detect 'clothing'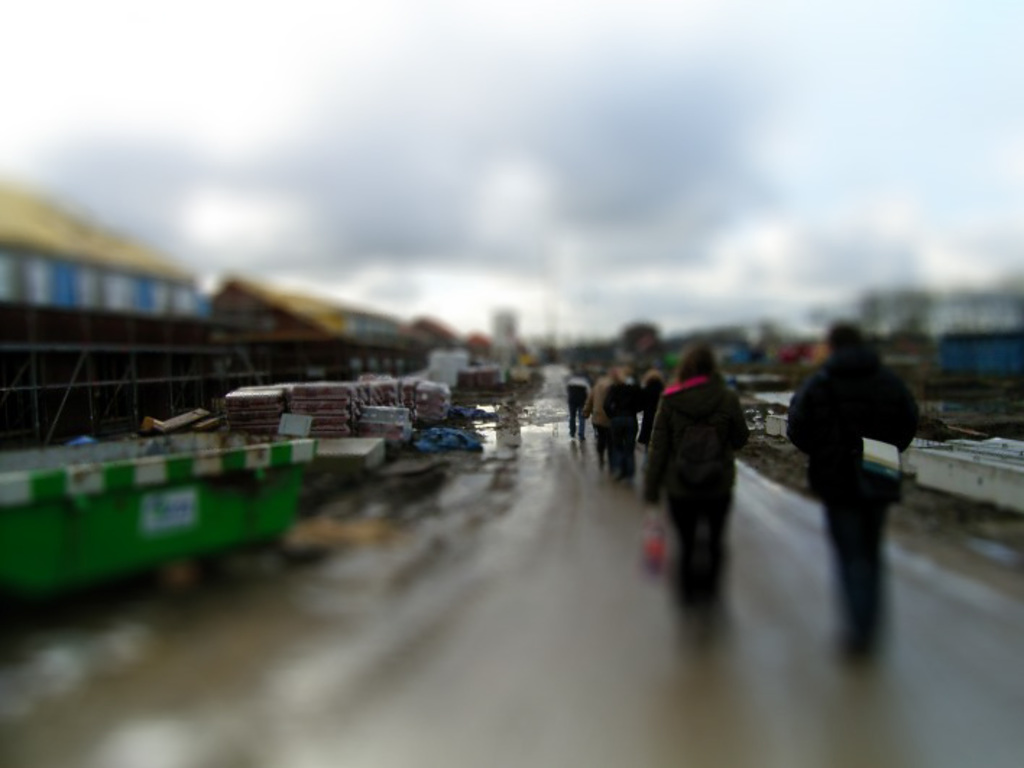
{"left": 603, "top": 385, "right": 639, "bottom": 467}
